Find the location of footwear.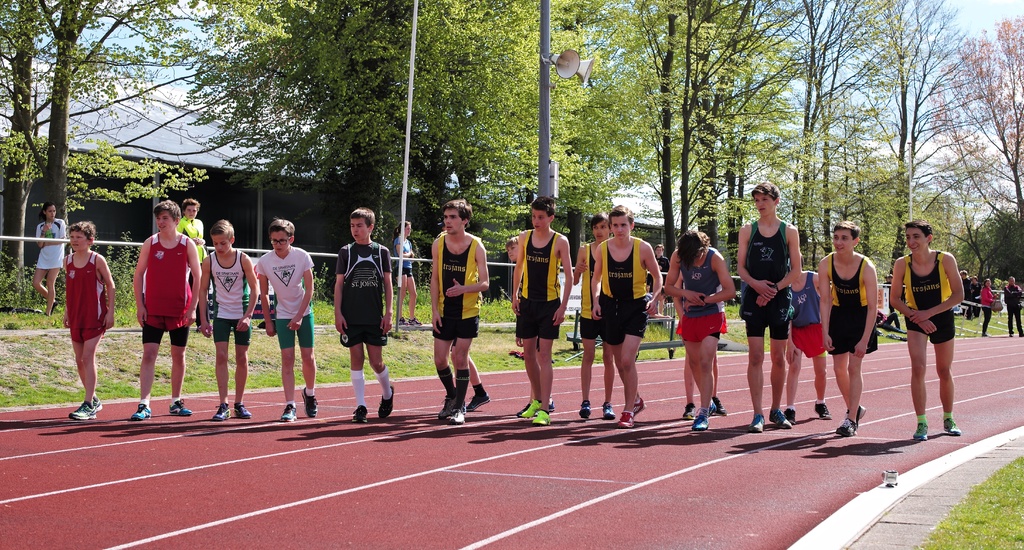
Location: (left=284, top=404, right=299, bottom=423).
